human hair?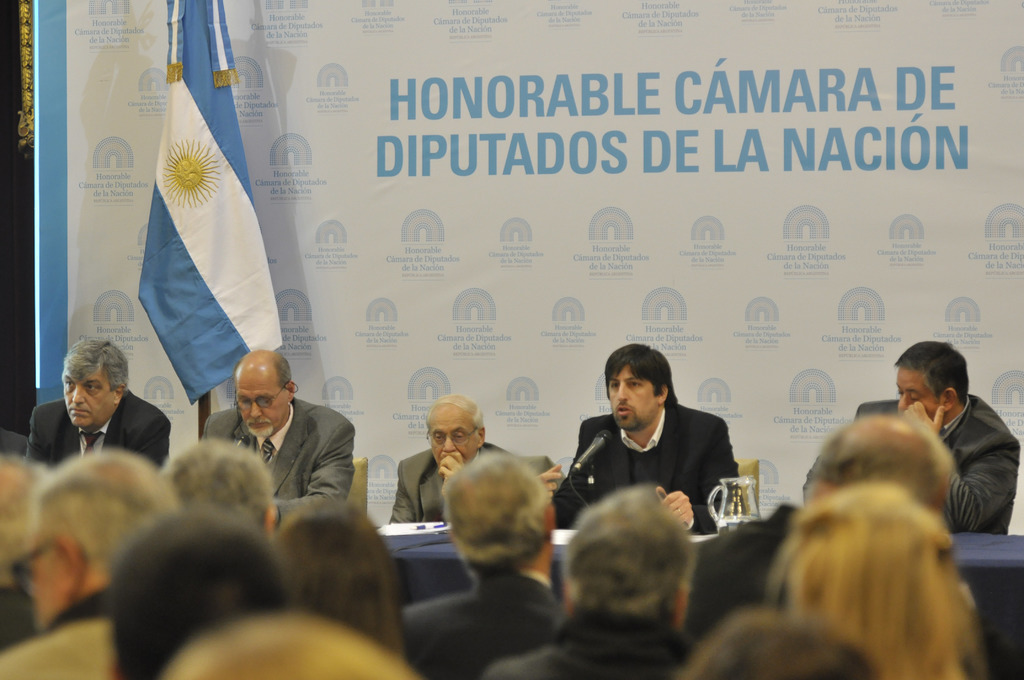
locate(0, 452, 49, 588)
